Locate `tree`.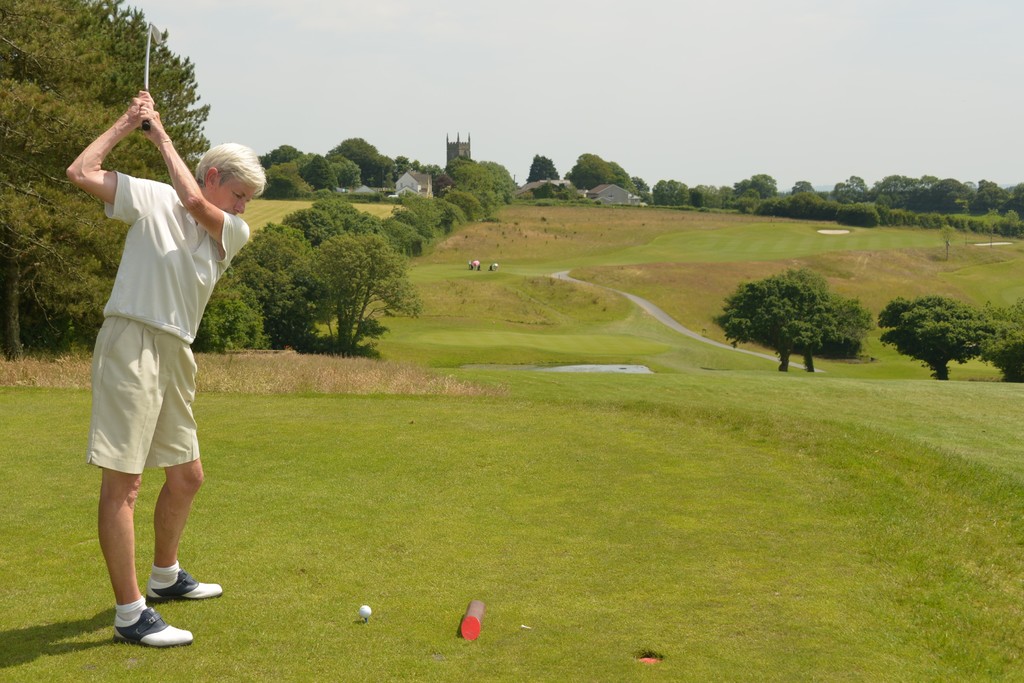
Bounding box: select_region(567, 157, 638, 193).
